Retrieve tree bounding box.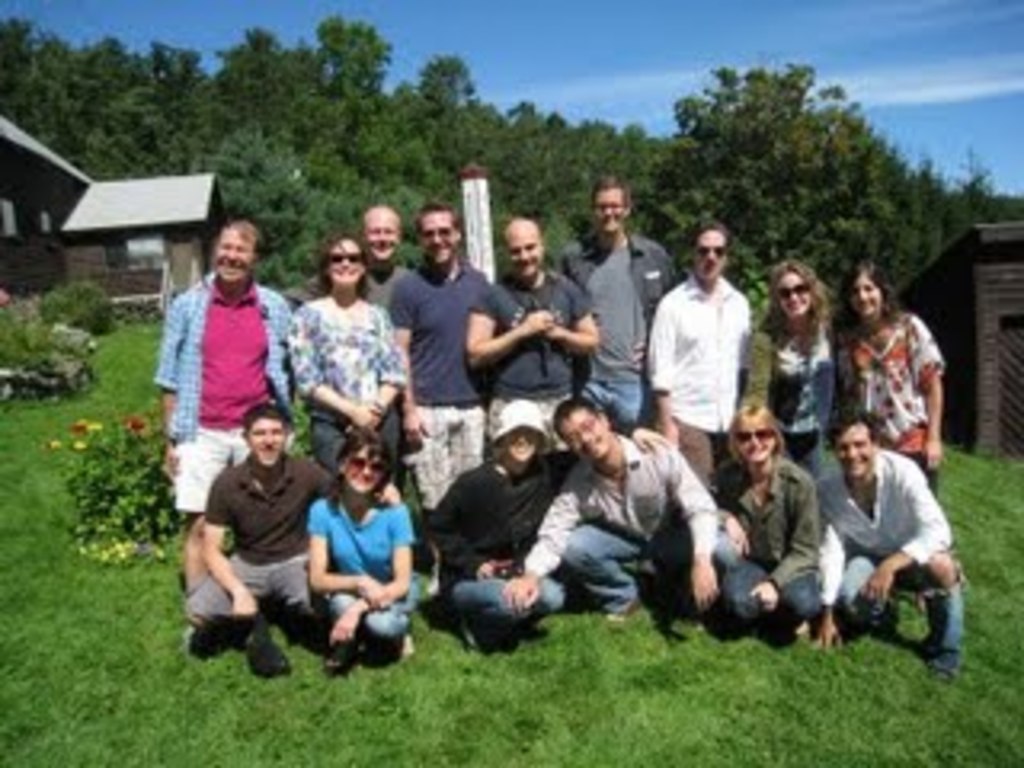
Bounding box: crop(922, 160, 1021, 266).
